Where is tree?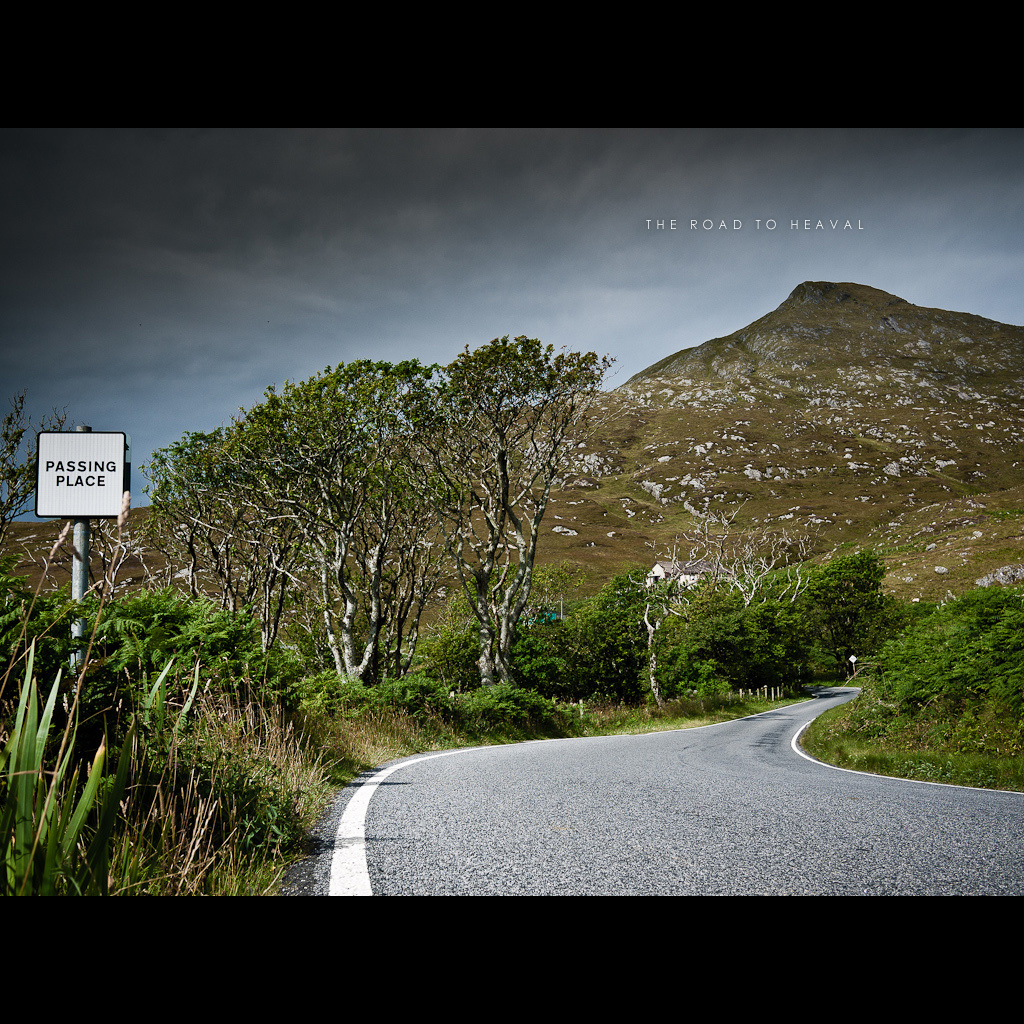
x1=766 y1=555 x2=874 y2=704.
